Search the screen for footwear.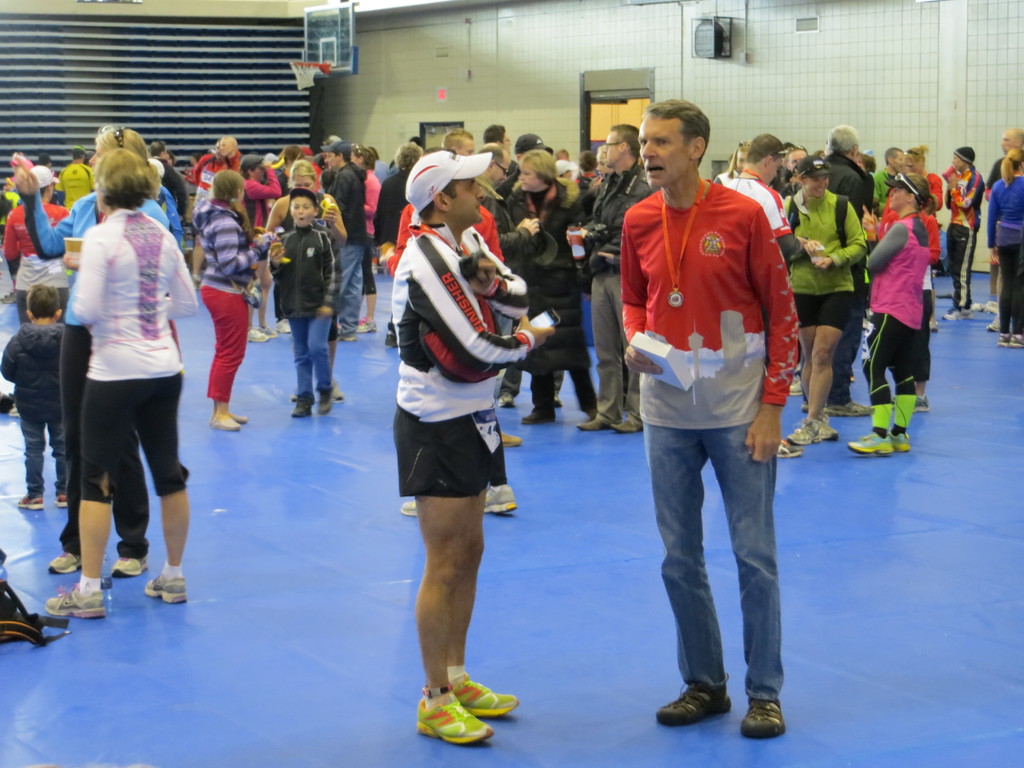
Found at [left=49, top=490, right=73, bottom=511].
